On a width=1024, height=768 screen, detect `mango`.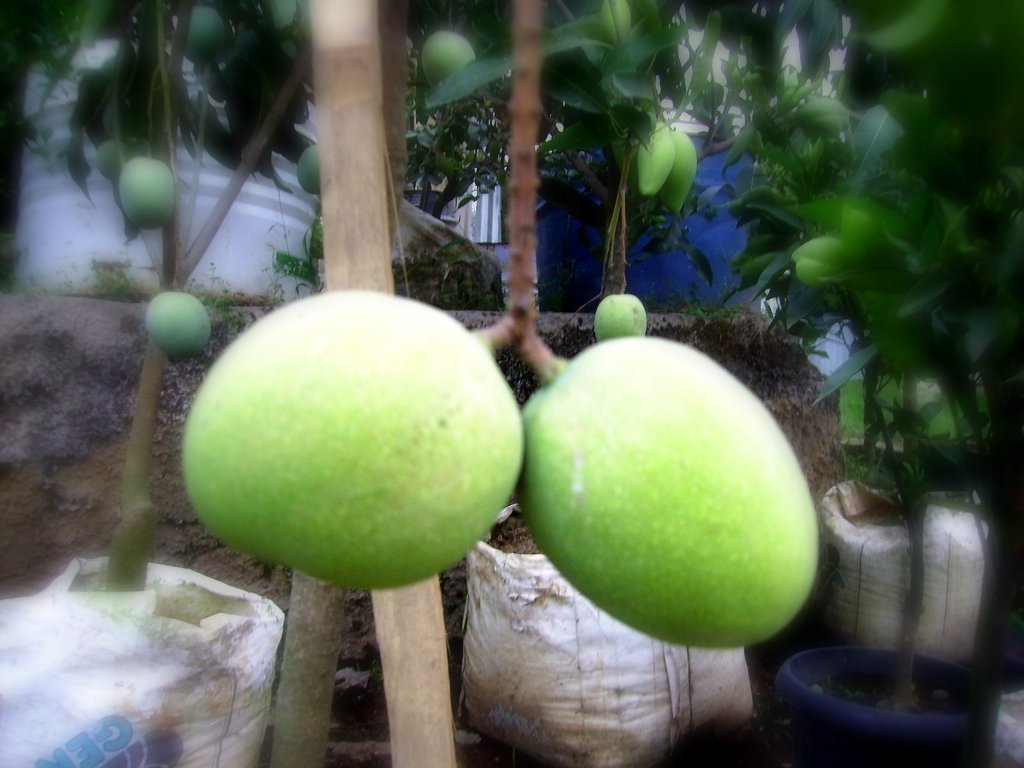
rect(146, 292, 210, 353).
